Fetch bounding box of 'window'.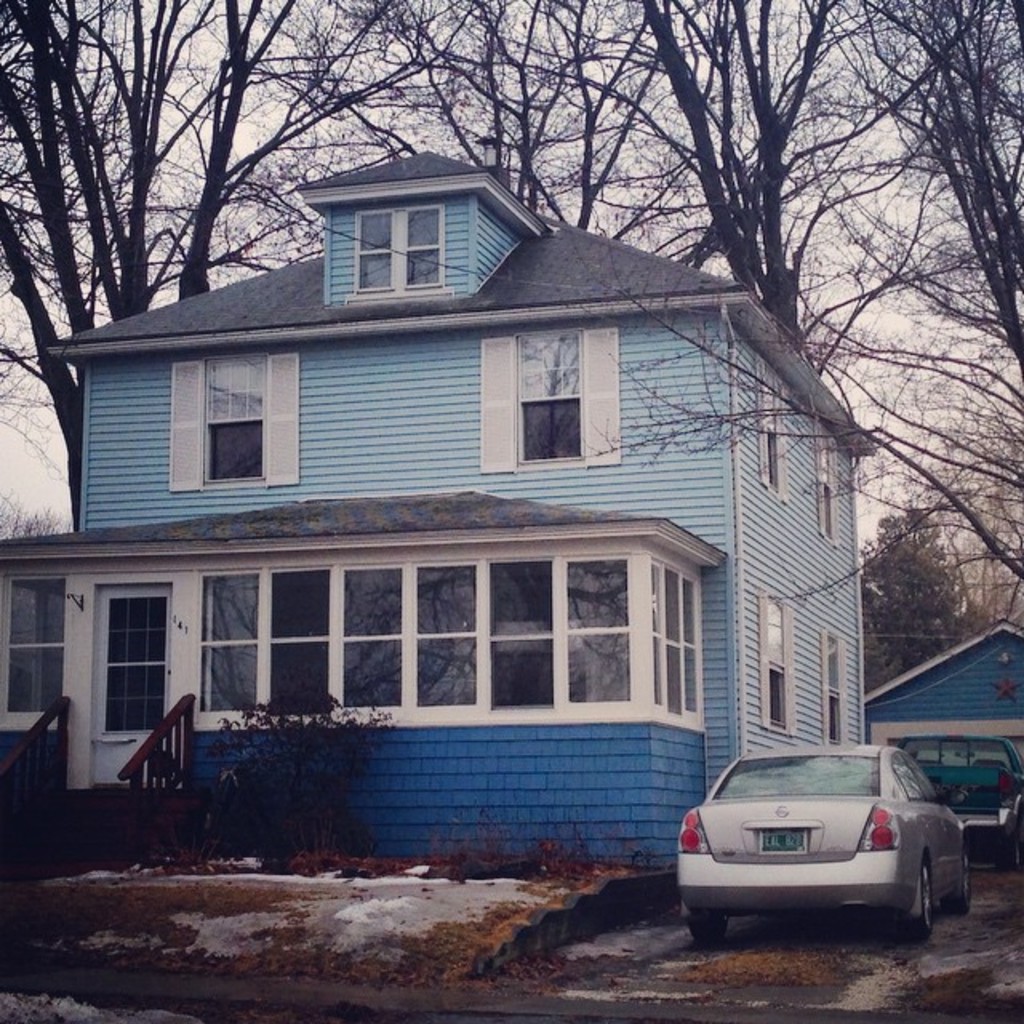
Bbox: 352:203:451:302.
